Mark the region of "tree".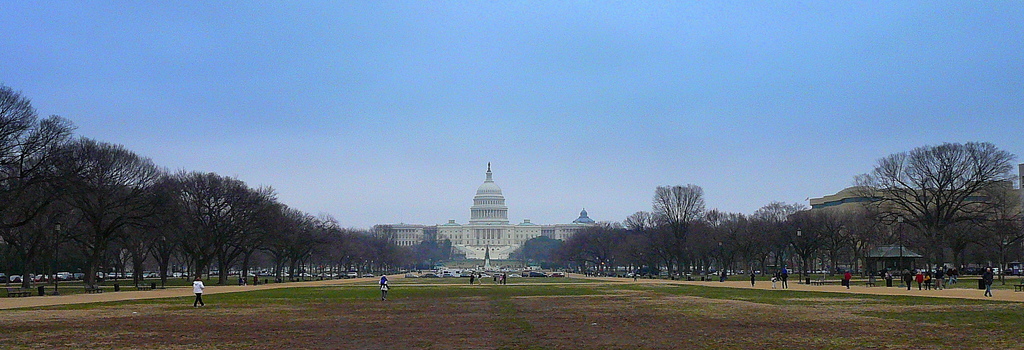
Region: <region>122, 172, 254, 295</region>.
